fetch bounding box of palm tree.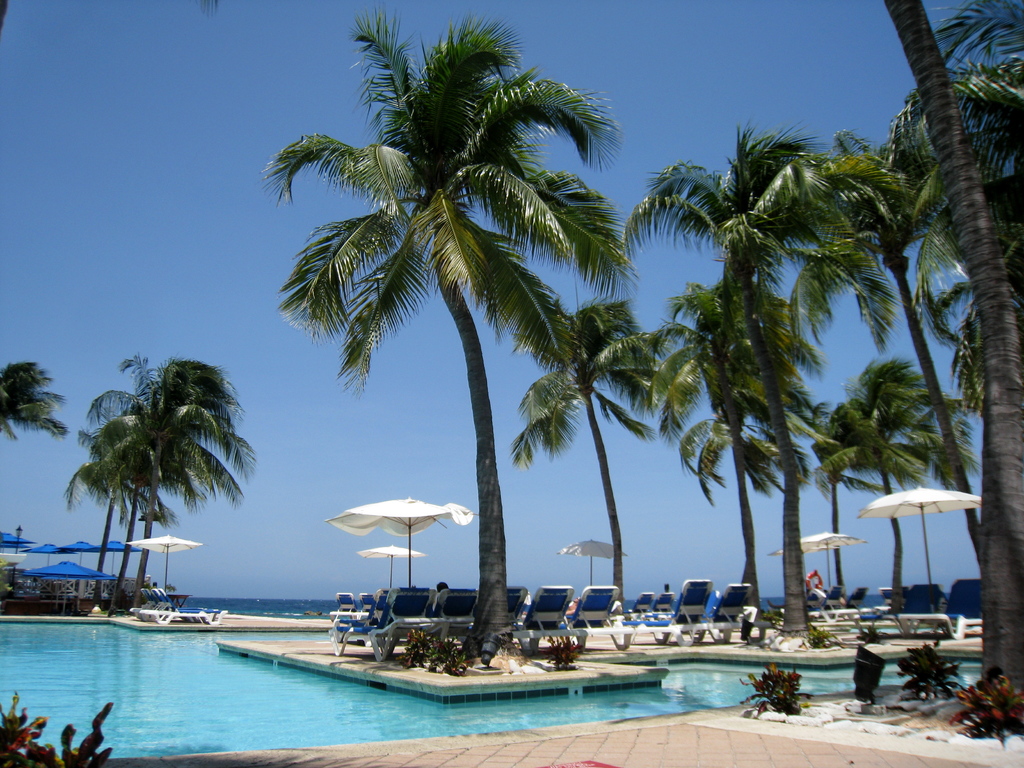
Bbox: select_region(253, 31, 668, 748).
